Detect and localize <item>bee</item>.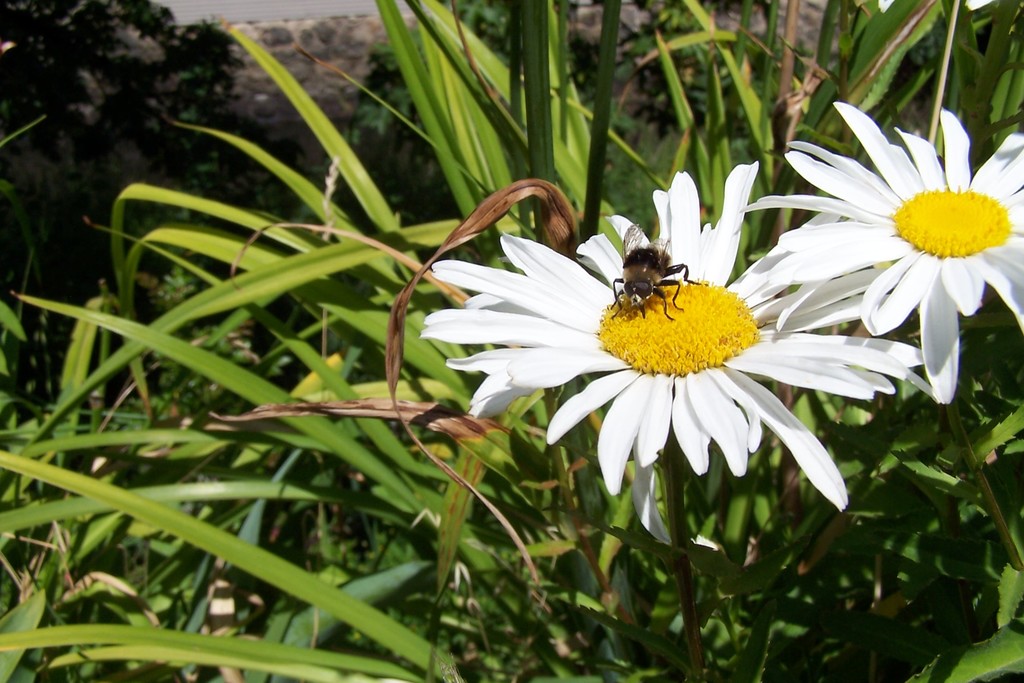
Localized at region(612, 217, 698, 318).
